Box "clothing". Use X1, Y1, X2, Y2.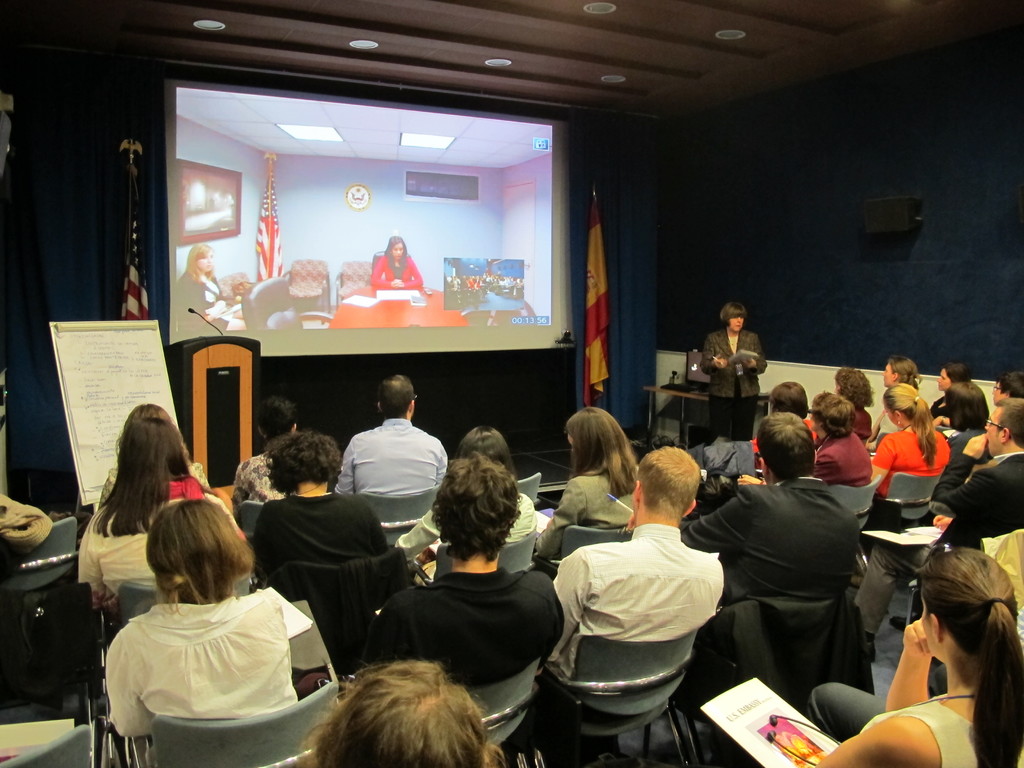
956, 450, 1023, 540.
